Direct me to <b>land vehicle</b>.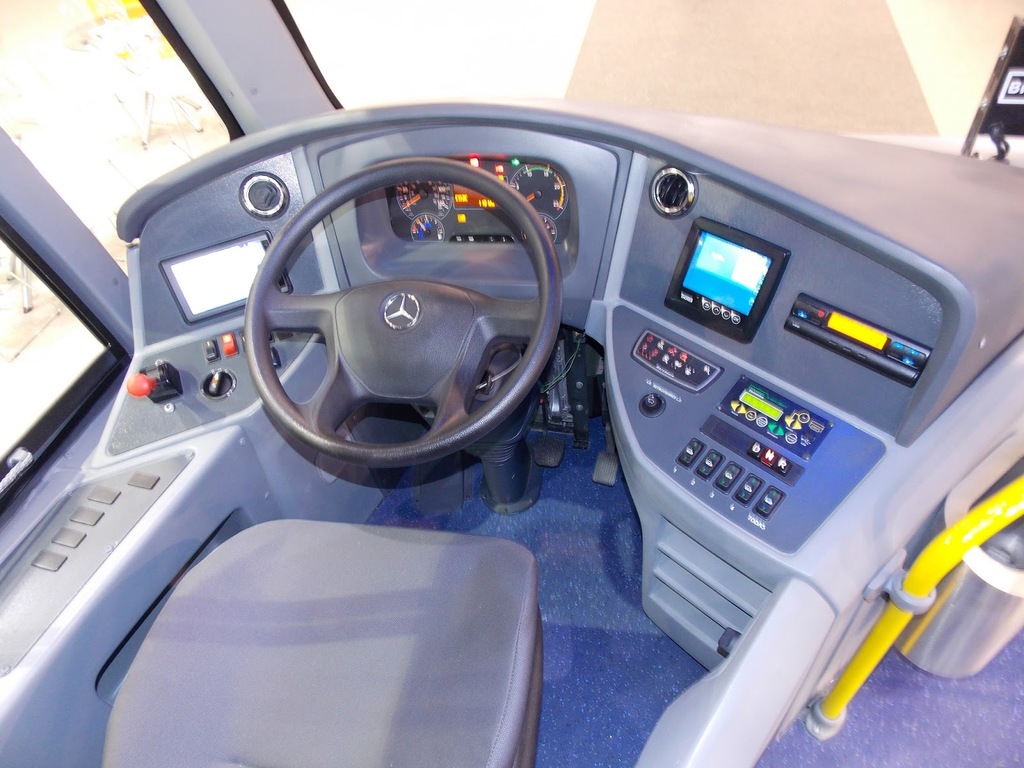
Direction: 0,0,1023,767.
